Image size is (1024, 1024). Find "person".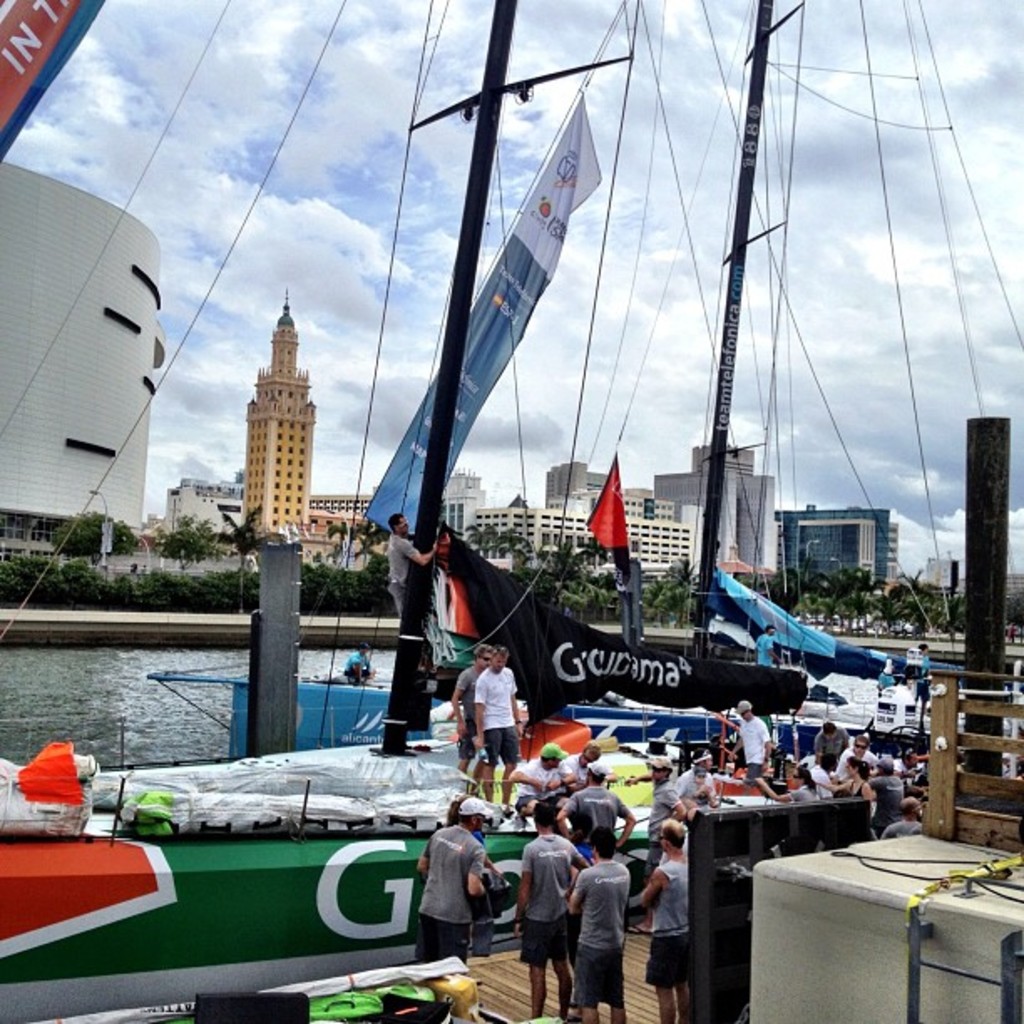
x1=893 y1=748 x2=930 y2=780.
